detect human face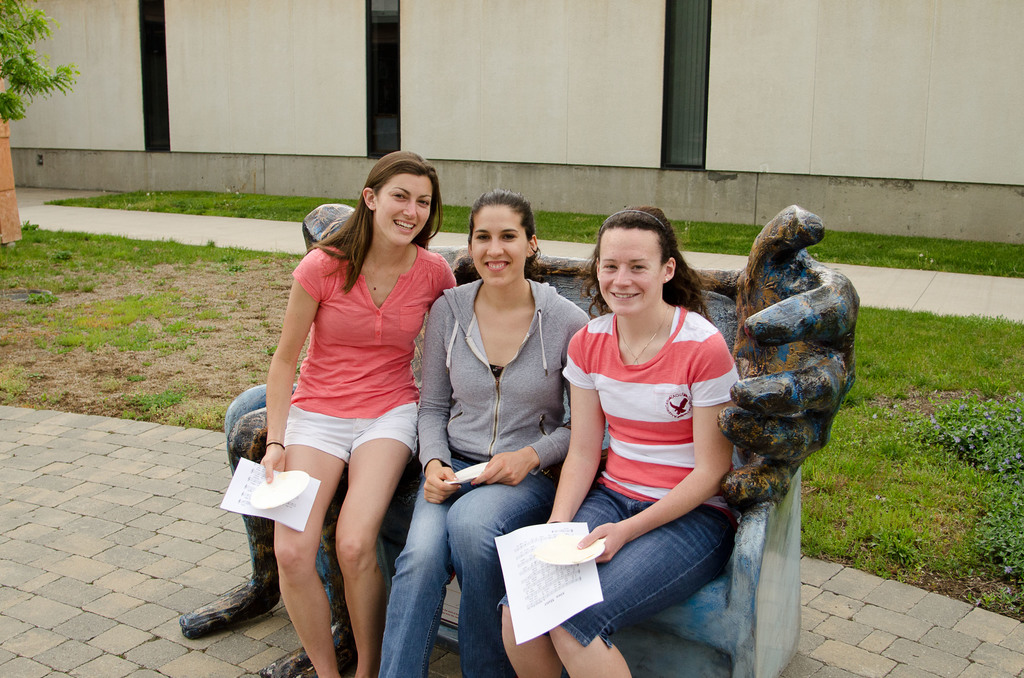
467/205/529/282
